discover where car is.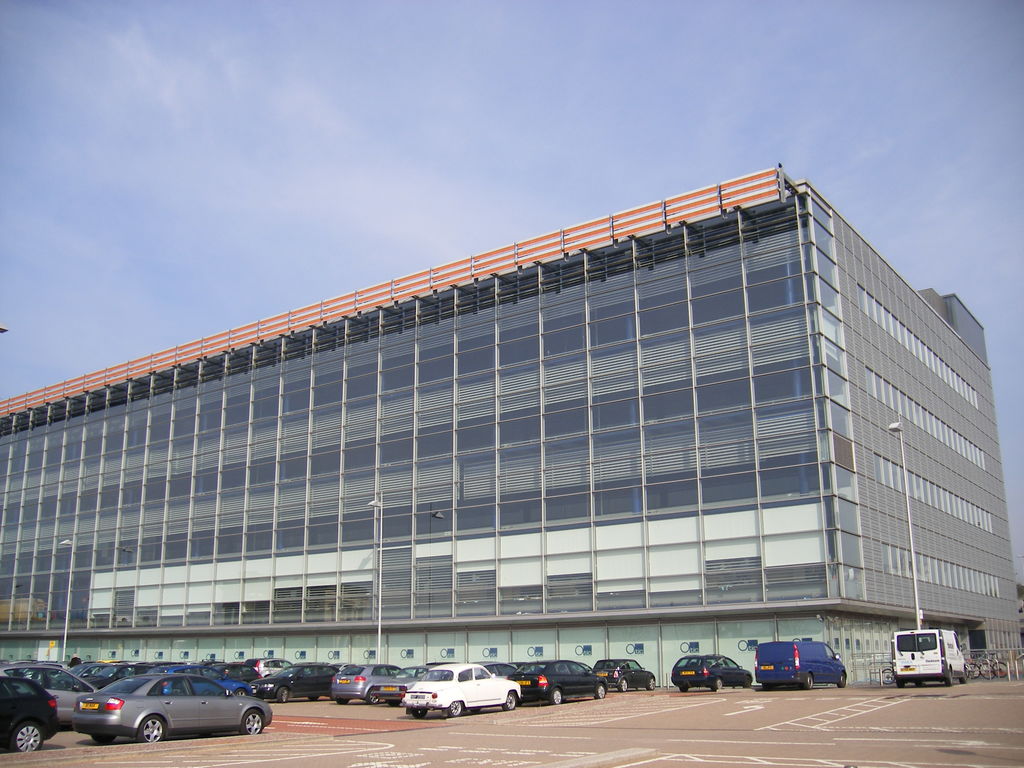
Discovered at (332,664,405,703).
